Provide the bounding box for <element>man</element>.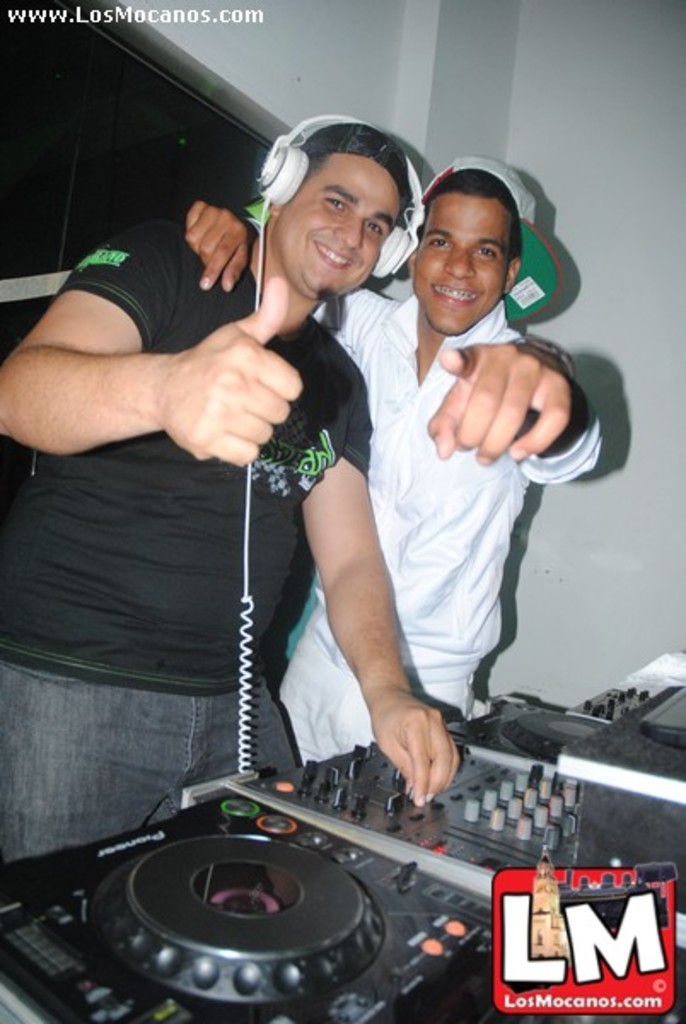
176,154,601,770.
